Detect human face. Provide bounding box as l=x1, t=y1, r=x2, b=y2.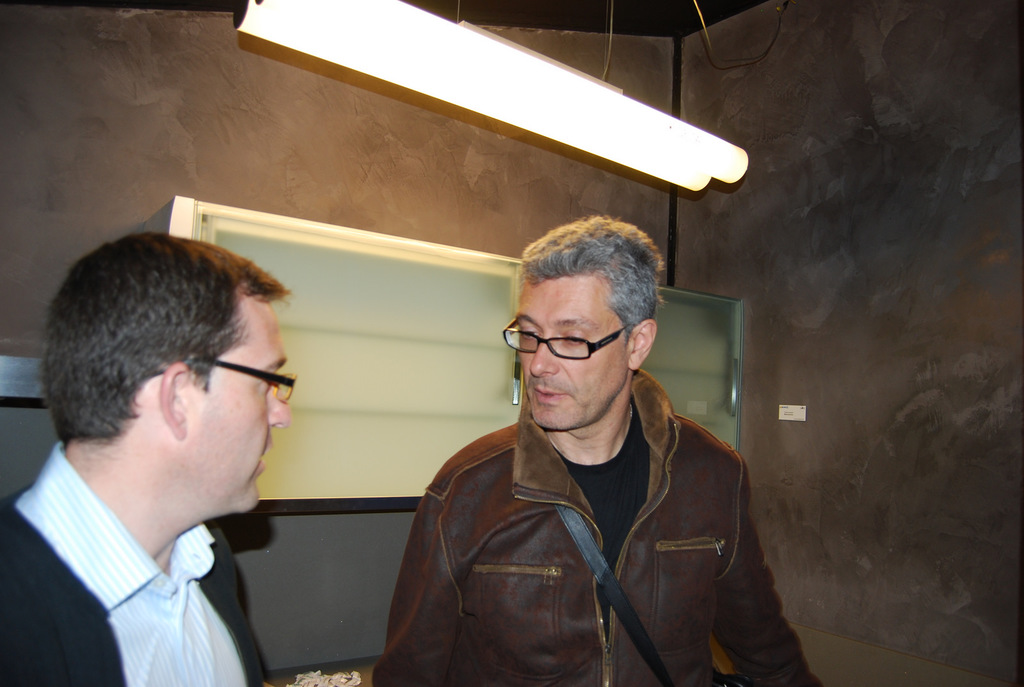
l=193, t=304, r=289, b=510.
